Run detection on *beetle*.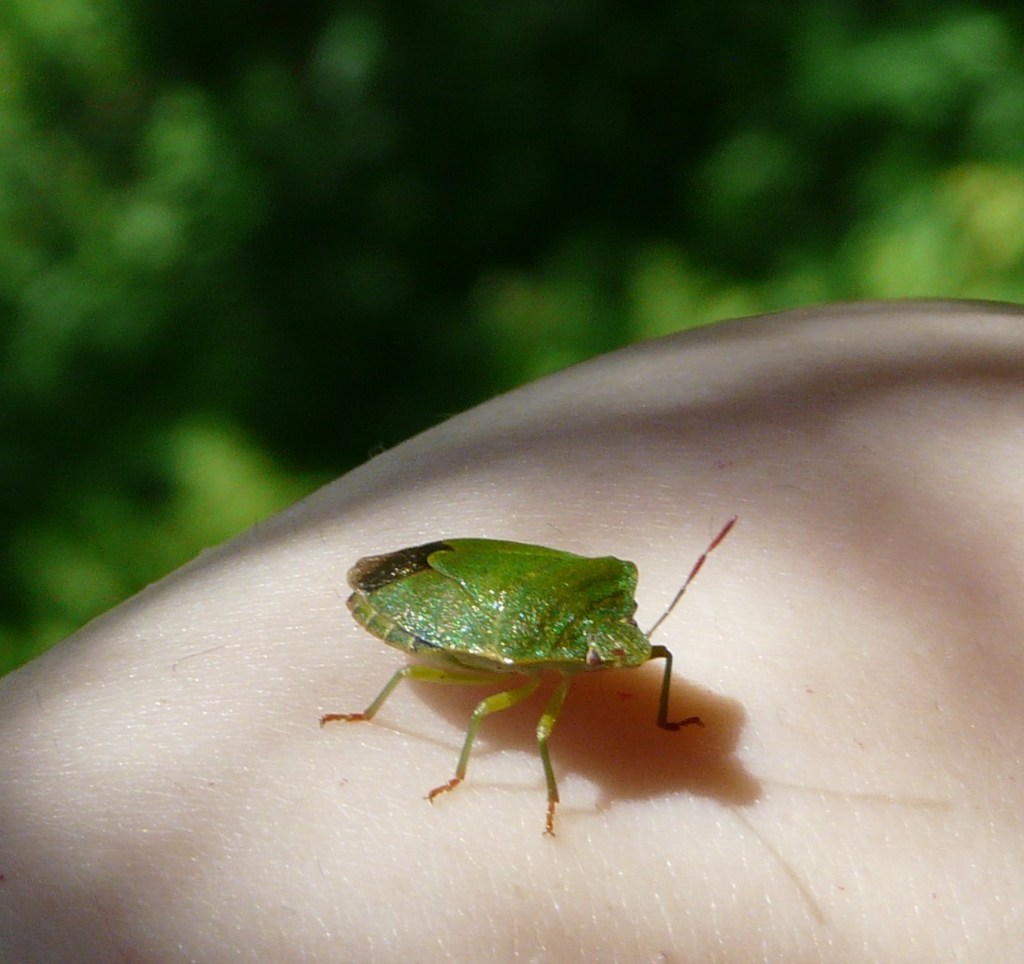
Result: <bbox>316, 539, 749, 822</bbox>.
